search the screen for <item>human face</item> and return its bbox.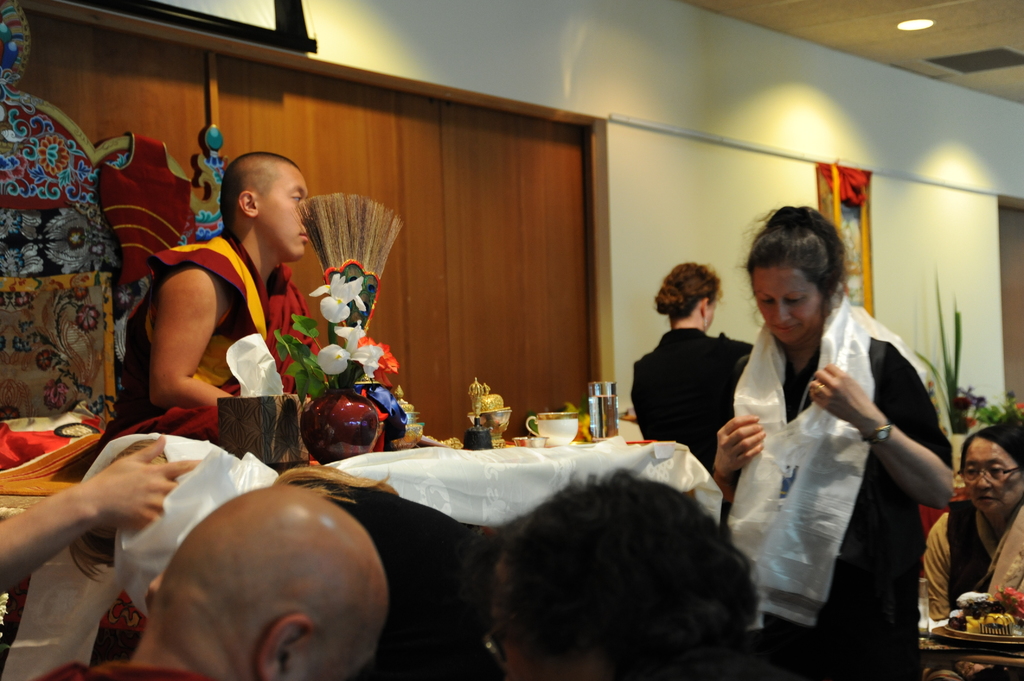
Found: region(762, 268, 804, 348).
